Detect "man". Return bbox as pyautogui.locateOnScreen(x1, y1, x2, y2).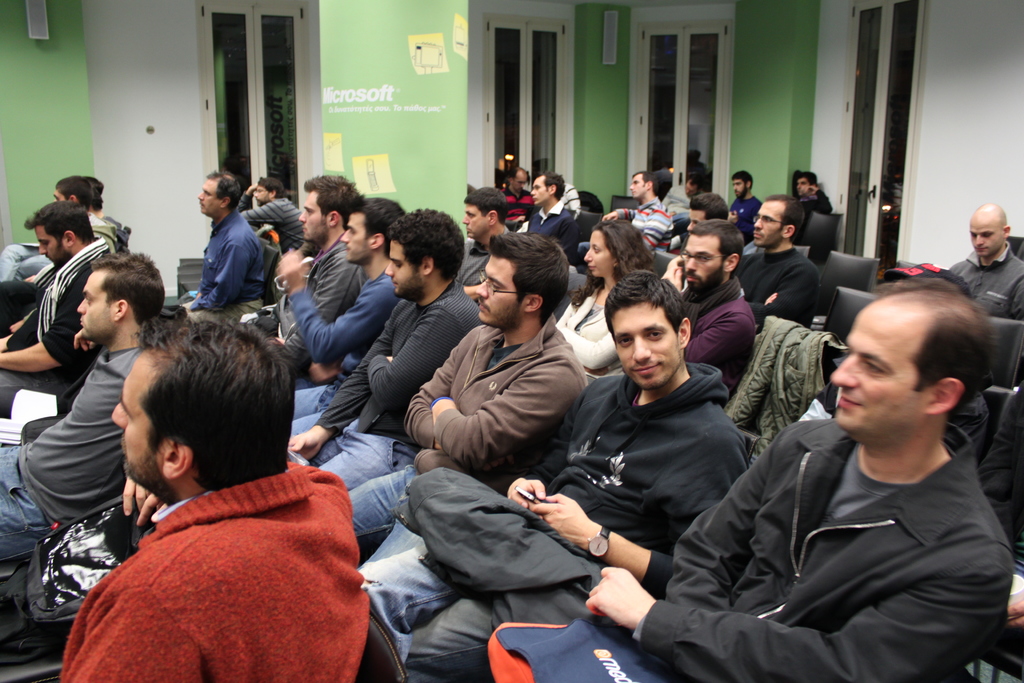
pyautogui.locateOnScreen(0, 242, 168, 573).
